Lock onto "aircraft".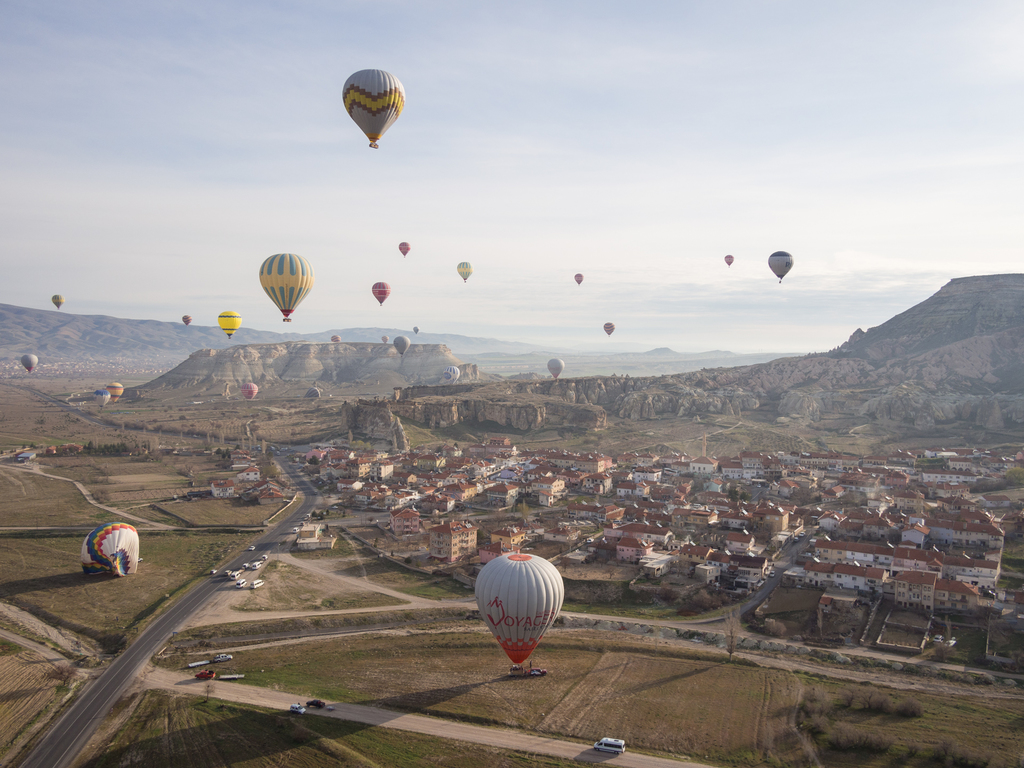
Locked: detection(475, 548, 563, 678).
